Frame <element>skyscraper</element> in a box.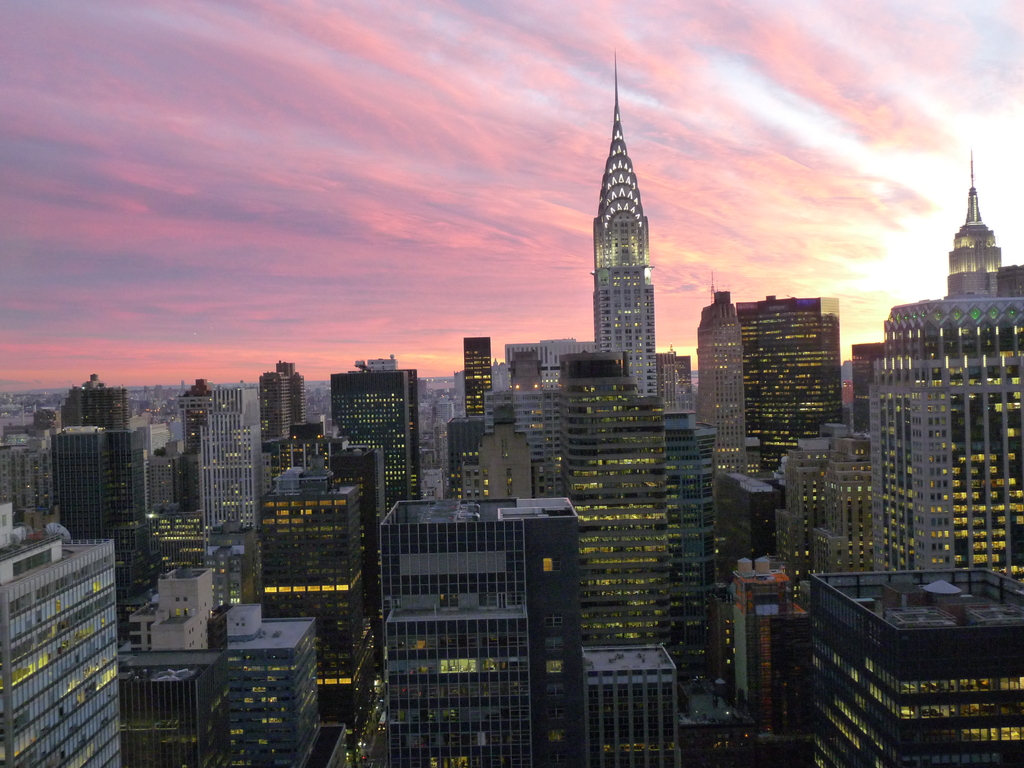
(798,552,1023,767).
